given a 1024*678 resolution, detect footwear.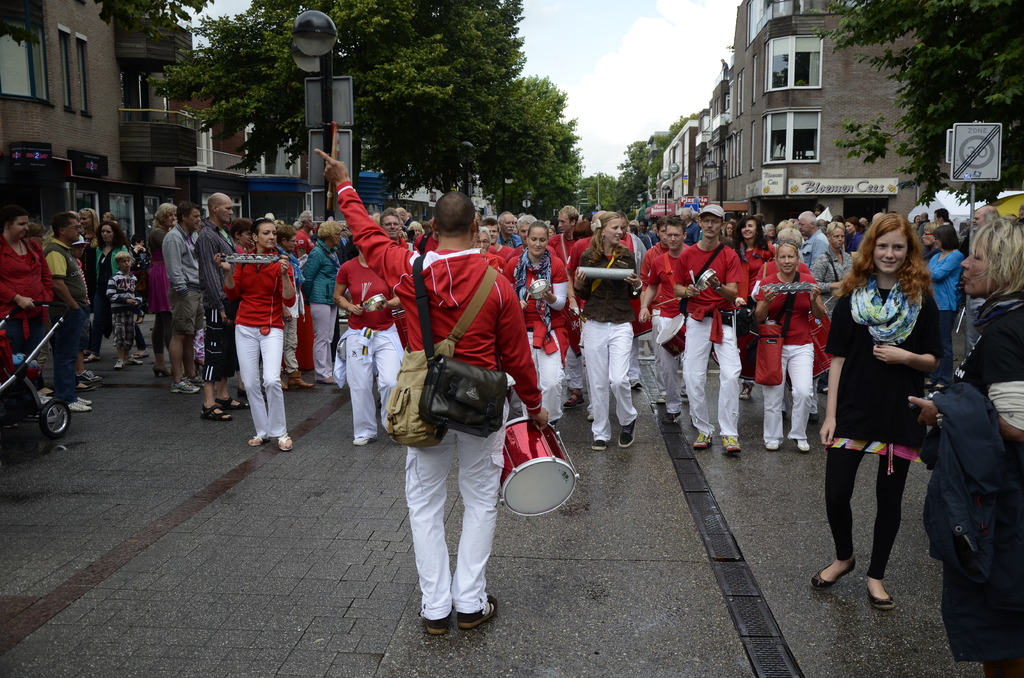
{"x1": 130, "y1": 350, "x2": 141, "y2": 364}.
